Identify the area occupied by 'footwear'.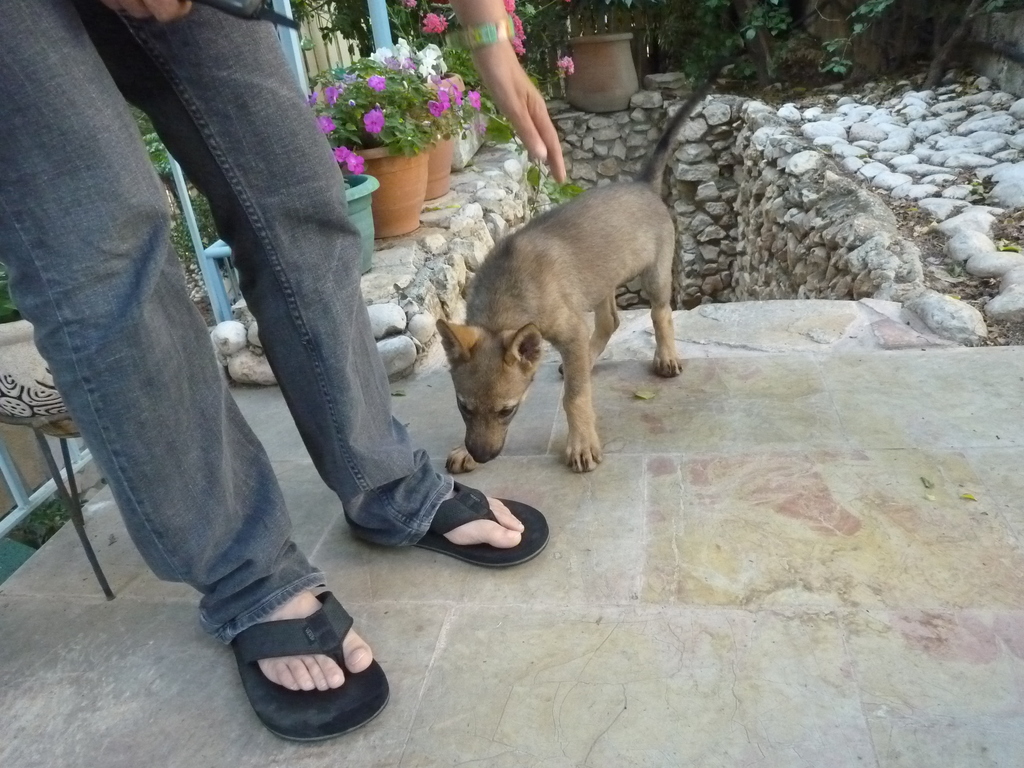
Area: x1=408, y1=479, x2=551, y2=569.
